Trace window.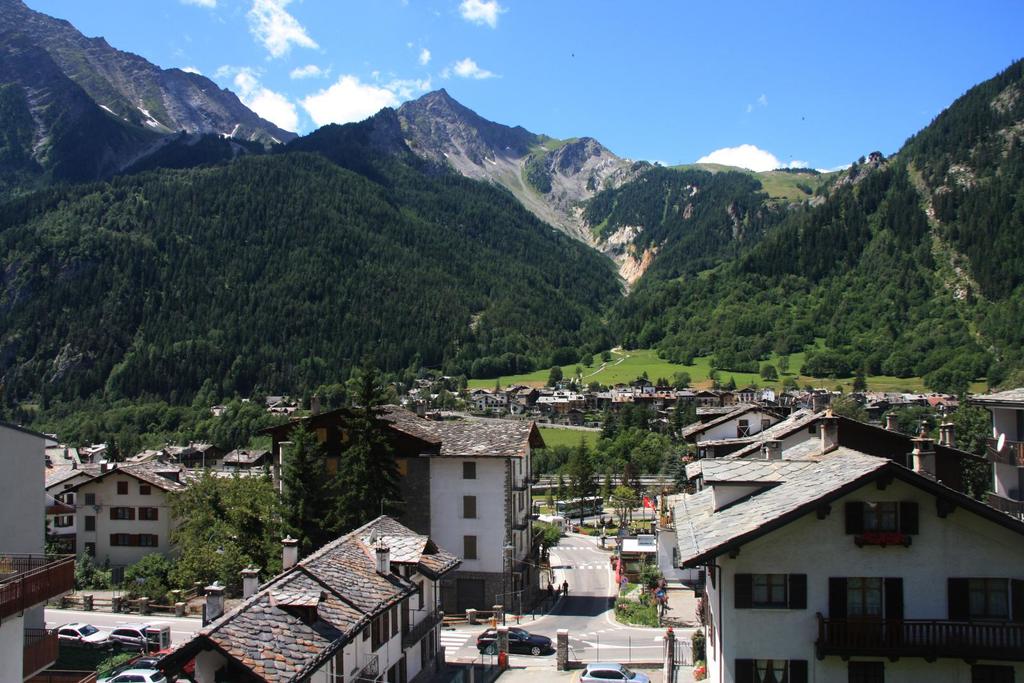
Traced to detection(110, 506, 134, 521).
